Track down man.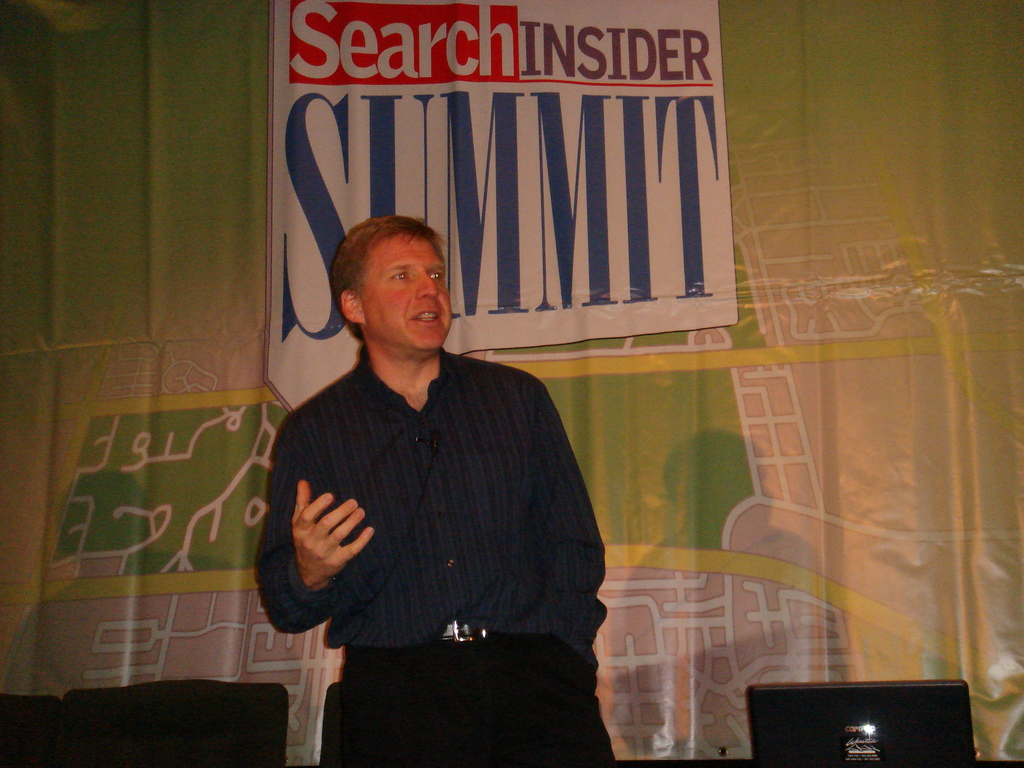
Tracked to {"x1": 248, "y1": 195, "x2": 612, "y2": 730}.
